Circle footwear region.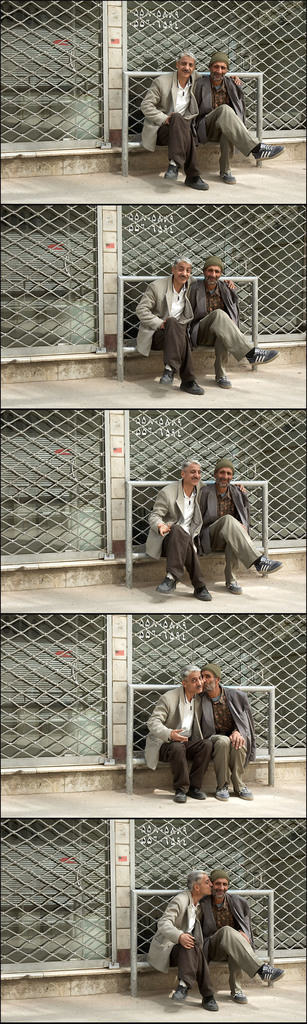
Region: [left=215, top=785, right=230, bottom=803].
